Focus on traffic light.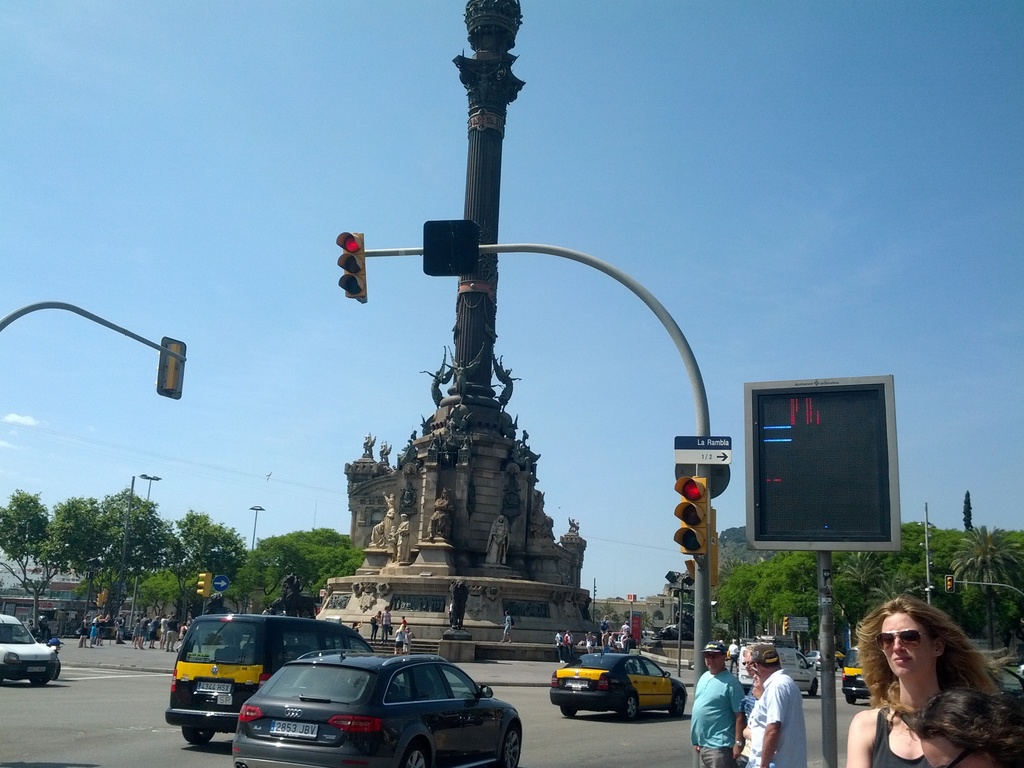
Focused at [x1=155, y1=335, x2=187, y2=399].
